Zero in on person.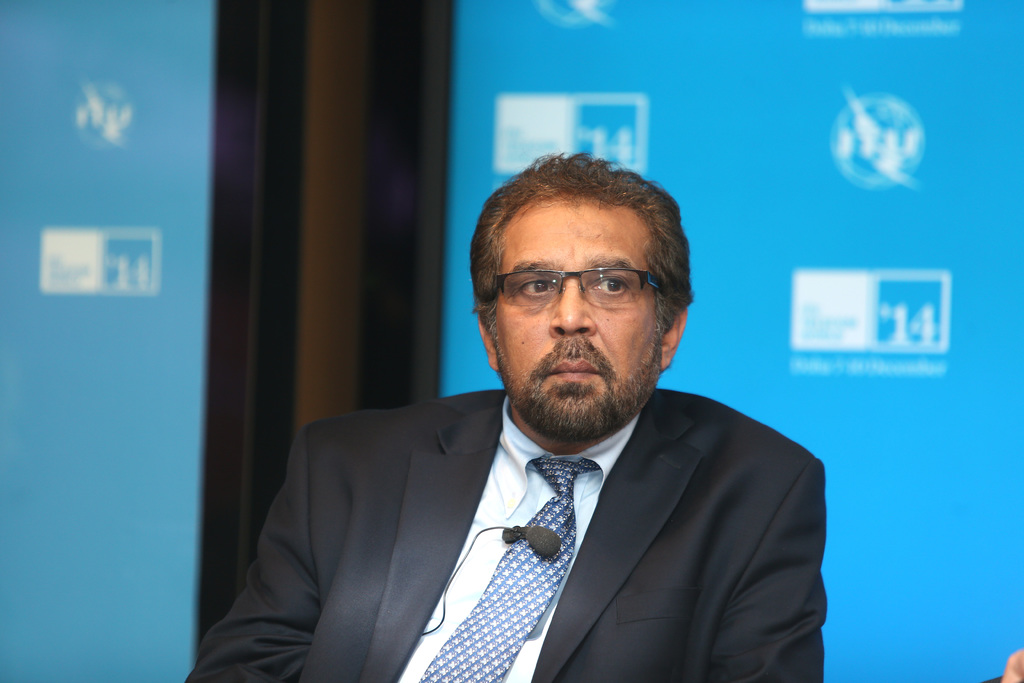
Zeroed in: bbox=[198, 162, 913, 682].
